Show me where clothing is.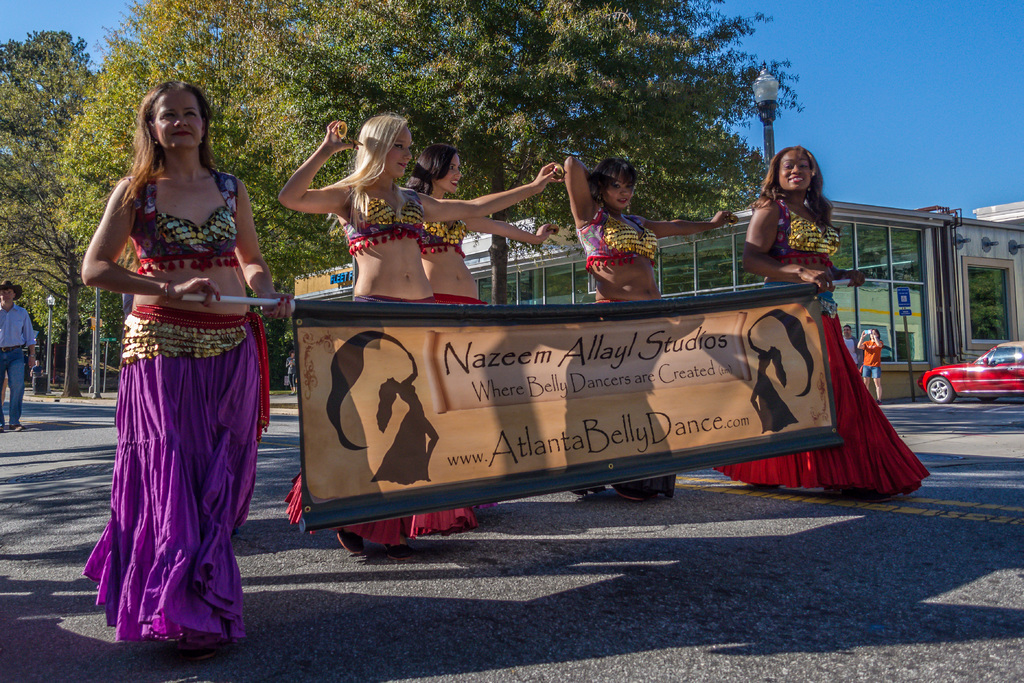
clothing is at bbox(424, 211, 459, 256).
